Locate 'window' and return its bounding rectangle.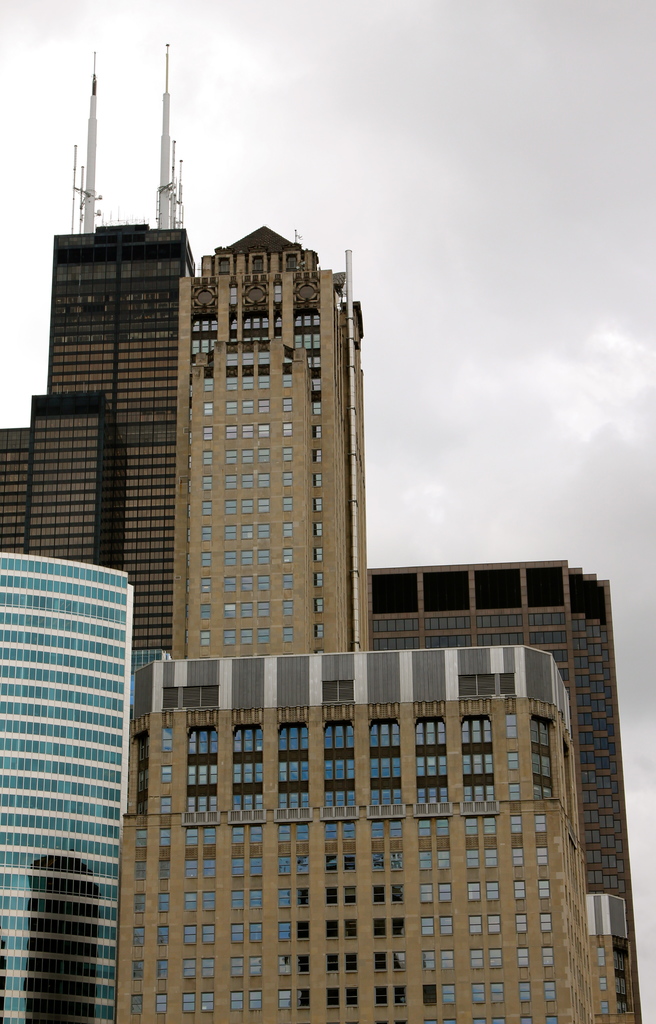
365,721,379,746.
